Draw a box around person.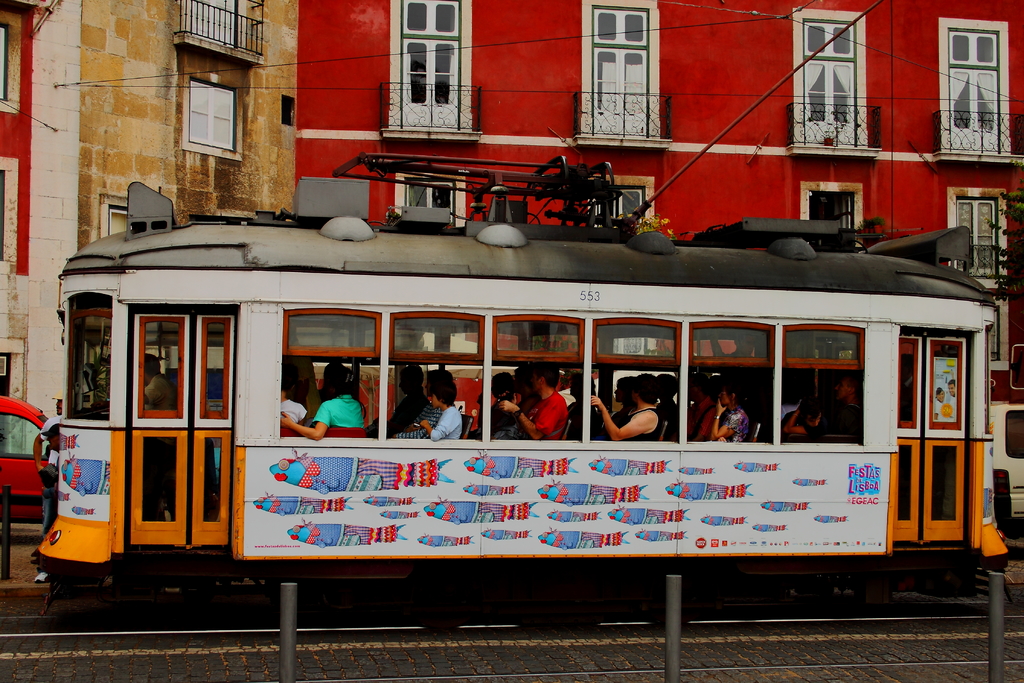
(x1=675, y1=372, x2=712, y2=434).
